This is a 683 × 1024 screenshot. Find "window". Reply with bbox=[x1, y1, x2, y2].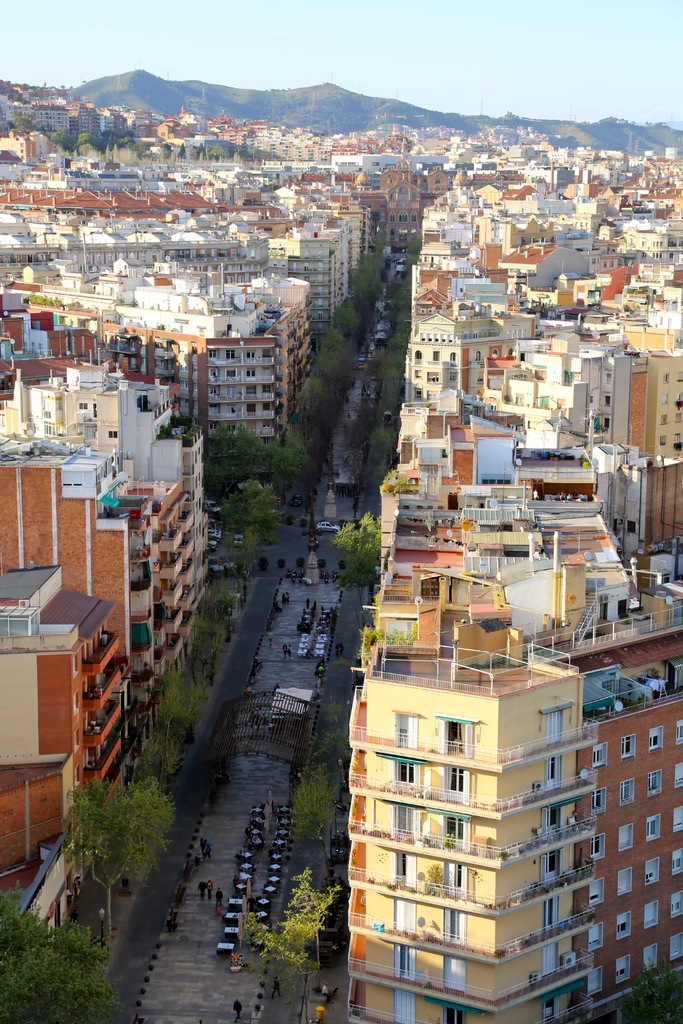
bbox=[620, 822, 632, 852].
